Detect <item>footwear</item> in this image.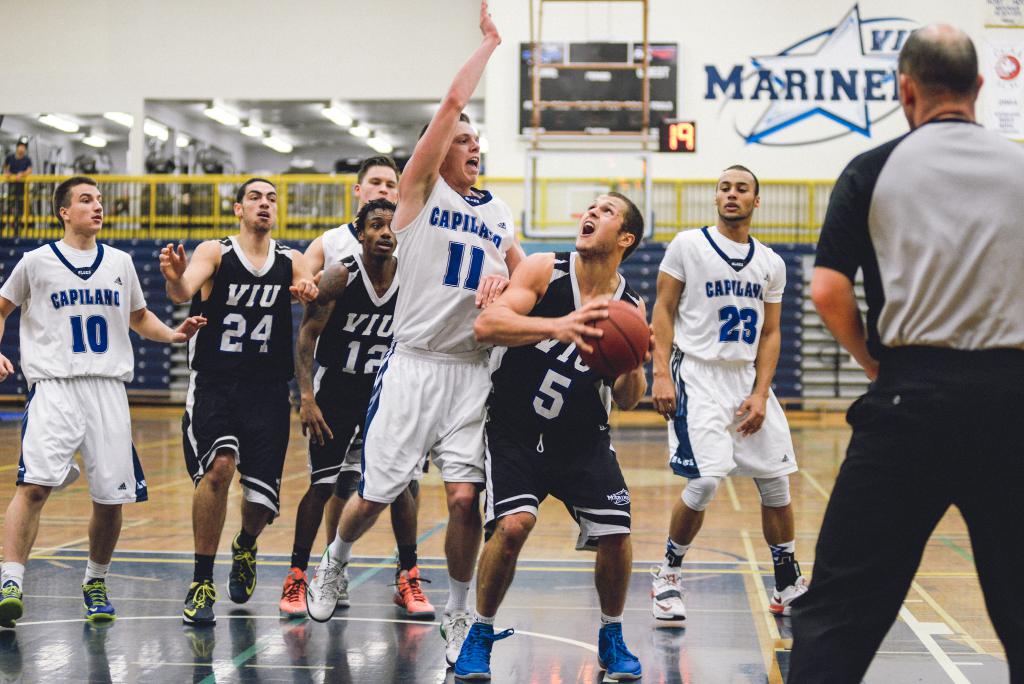
Detection: box(650, 563, 689, 631).
